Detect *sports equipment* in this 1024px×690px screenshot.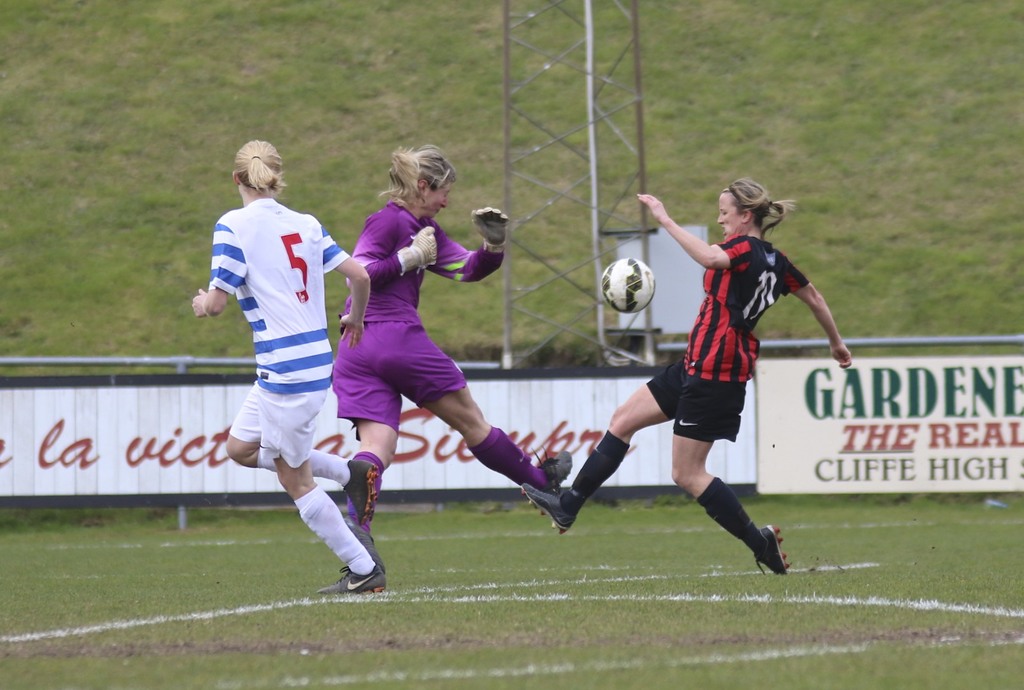
Detection: <box>399,226,435,278</box>.
